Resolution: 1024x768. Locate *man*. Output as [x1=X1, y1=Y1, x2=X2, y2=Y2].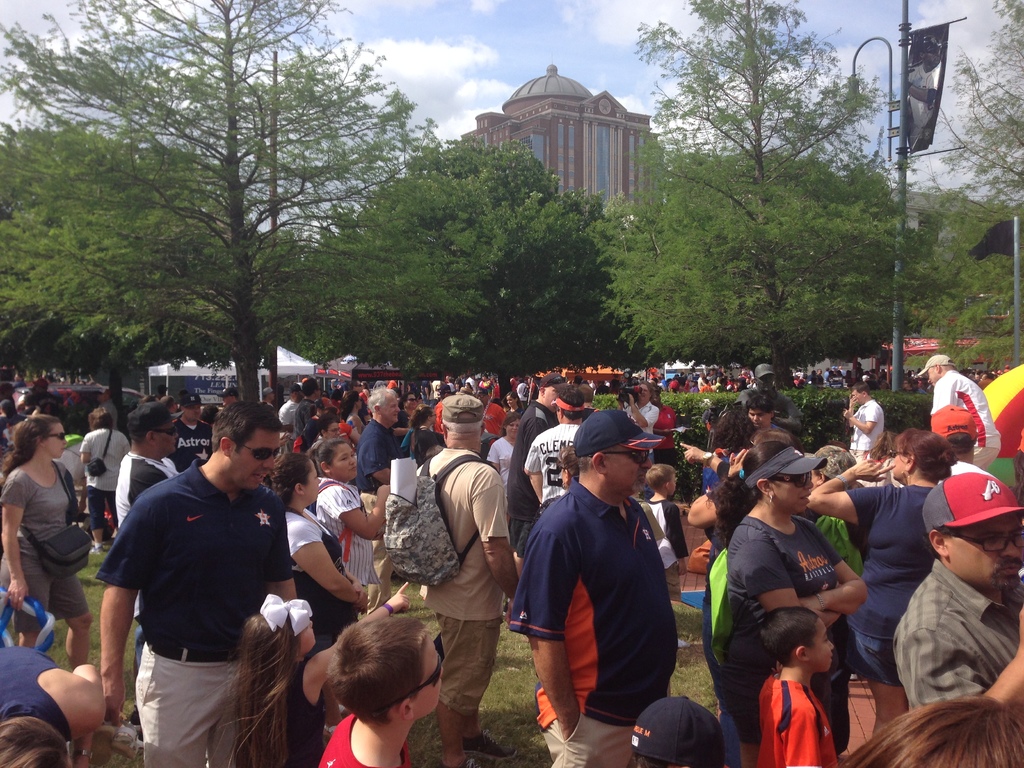
[x1=615, y1=380, x2=662, y2=463].
